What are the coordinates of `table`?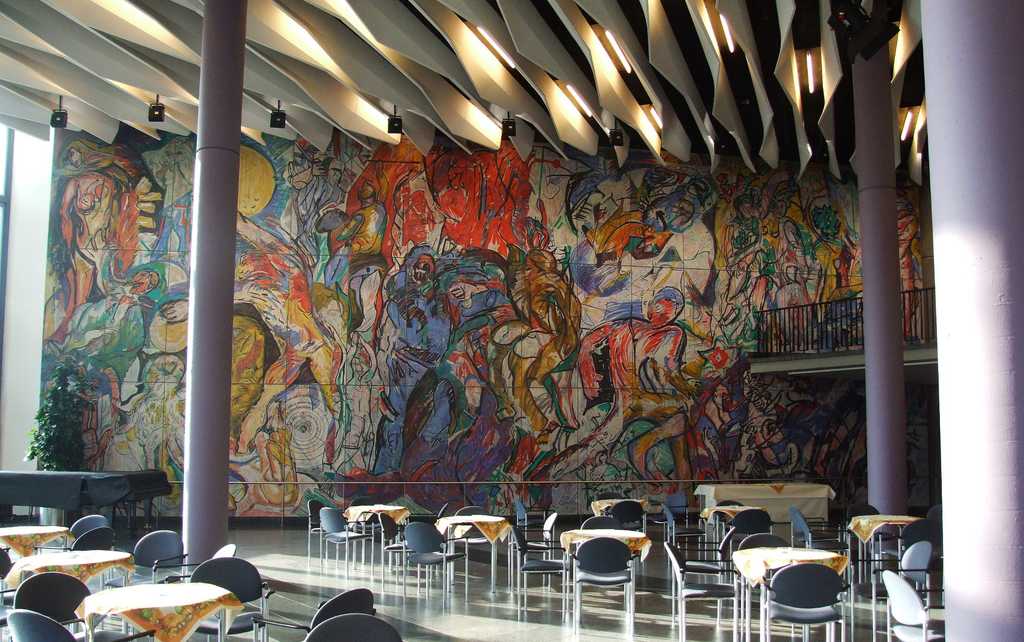
box(728, 545, 847, 641).
